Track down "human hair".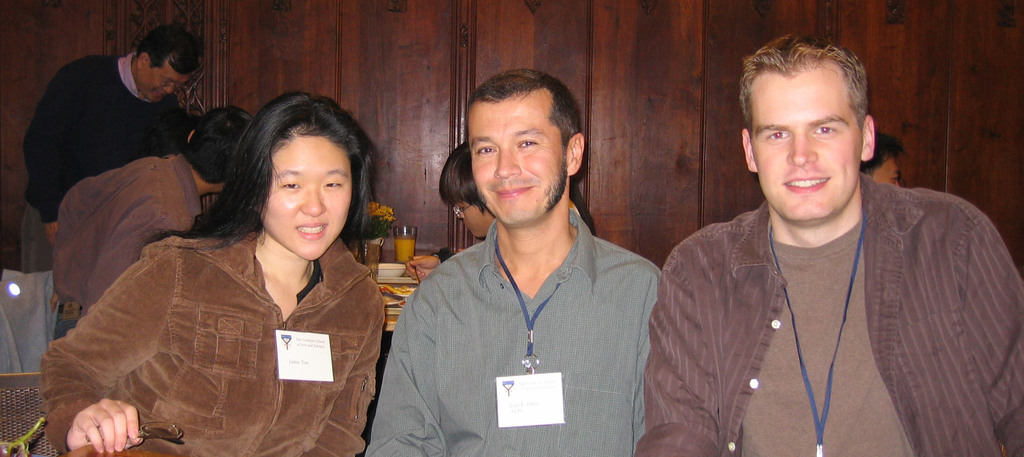
Tracked to box=[740, 31, 871, 125].
